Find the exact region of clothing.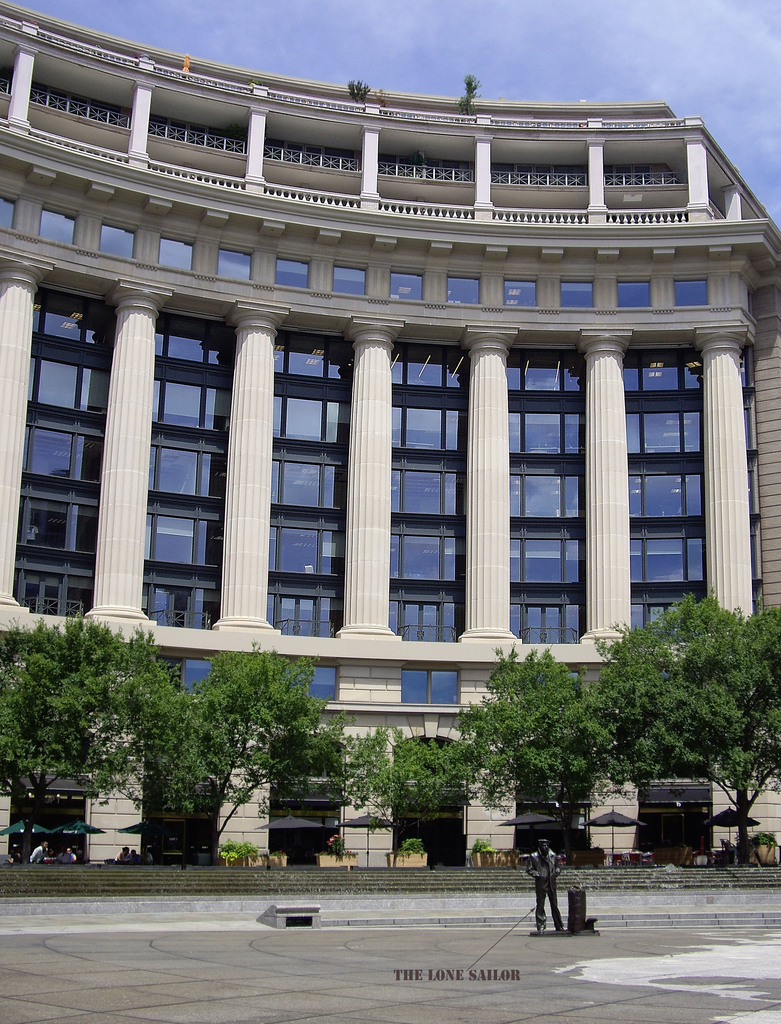
Exact region: 140, 851, 154, 861.
